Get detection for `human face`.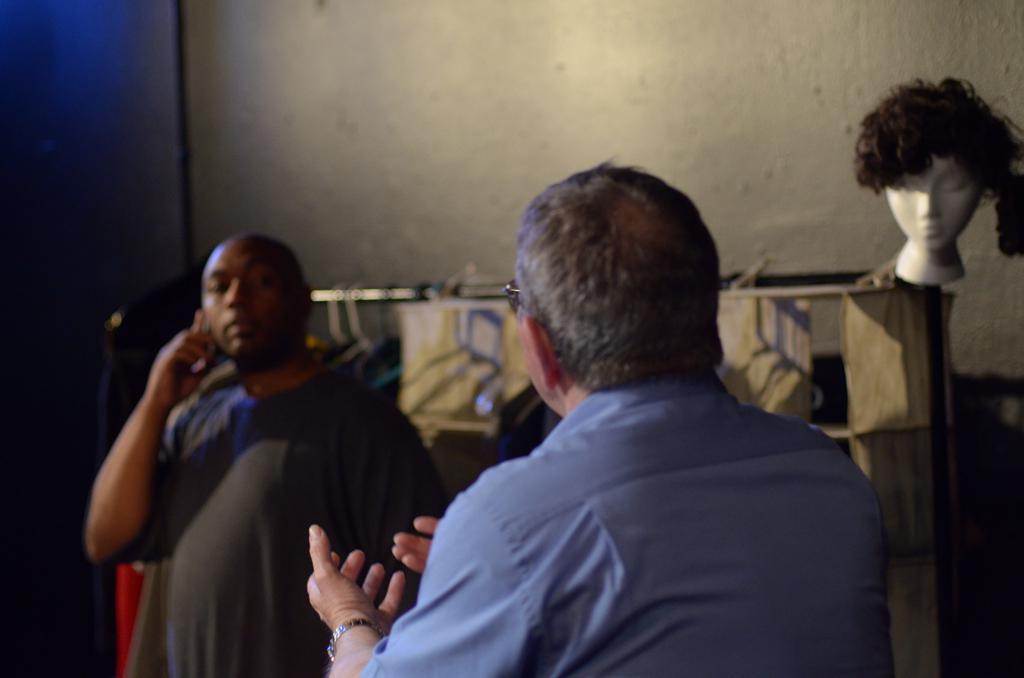
Detection: l=880, t=154, r=977, b=248.
